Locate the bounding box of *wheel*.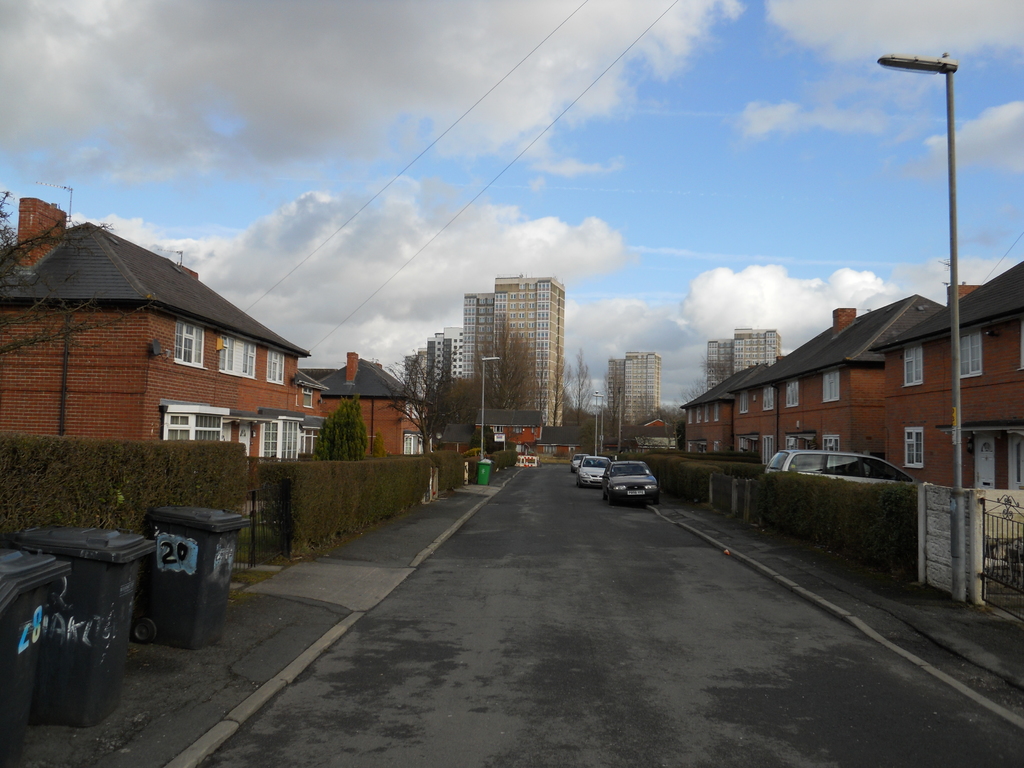
Bounding box: l=579, t=481, r=586, b=489.
